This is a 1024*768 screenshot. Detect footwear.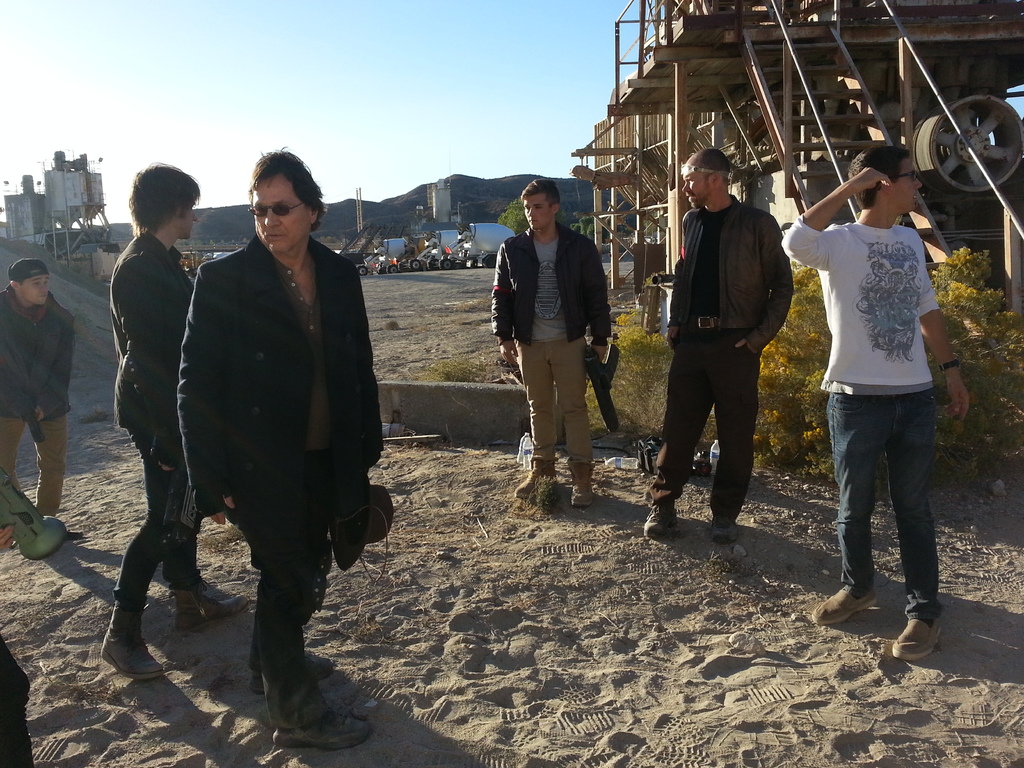
[708,519,749,553].
